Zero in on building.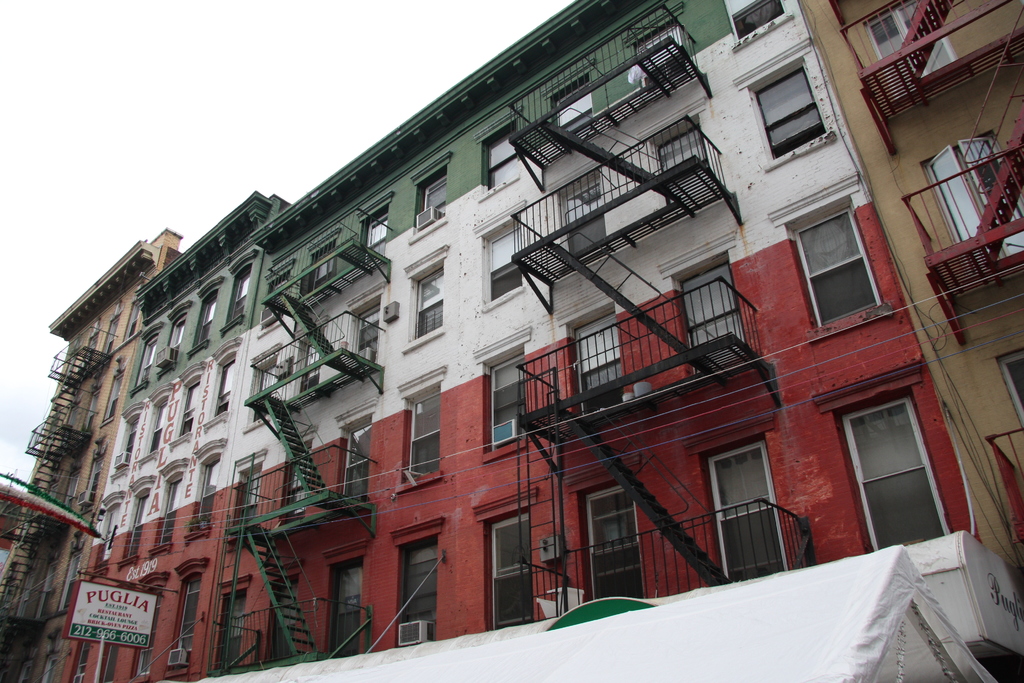
Zeroed in: (3,230,179,682).
